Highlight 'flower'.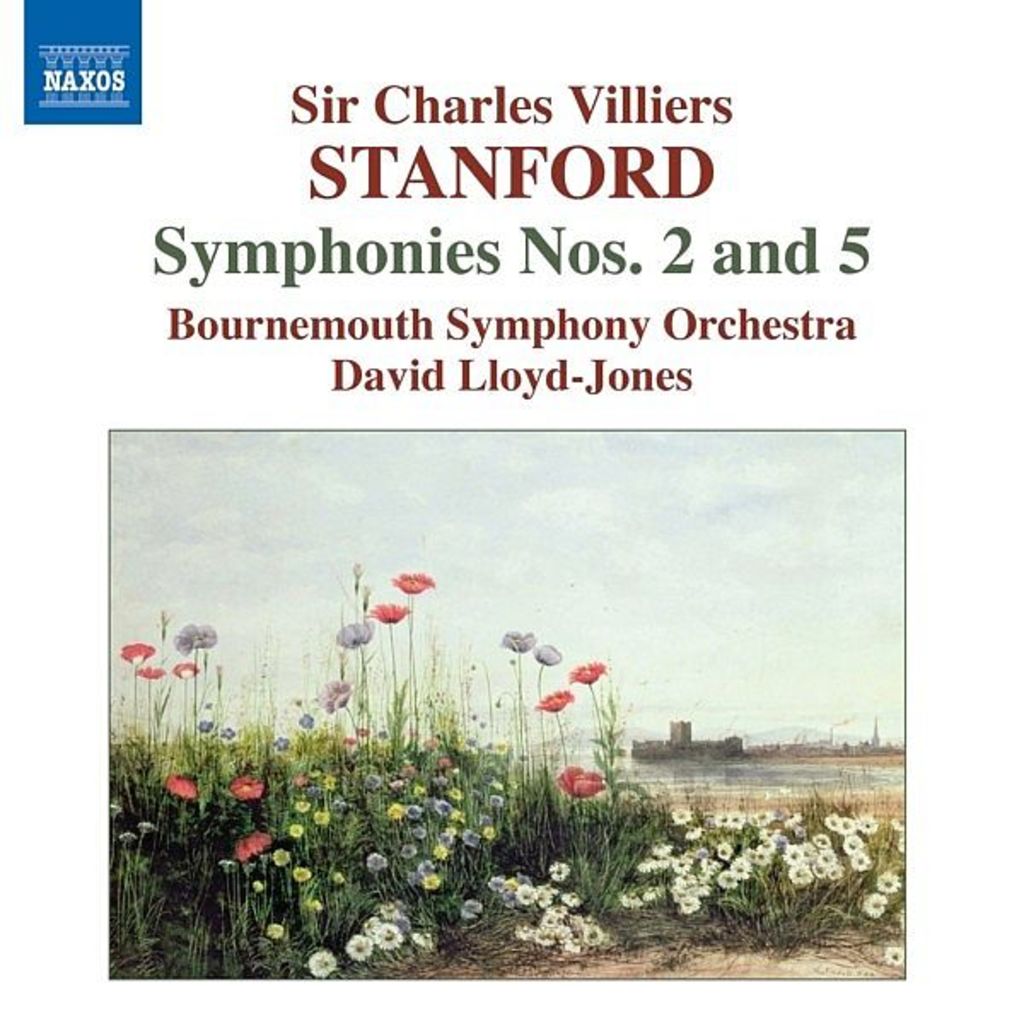
Highlighted region: crop(309, 951, 341, 978).
